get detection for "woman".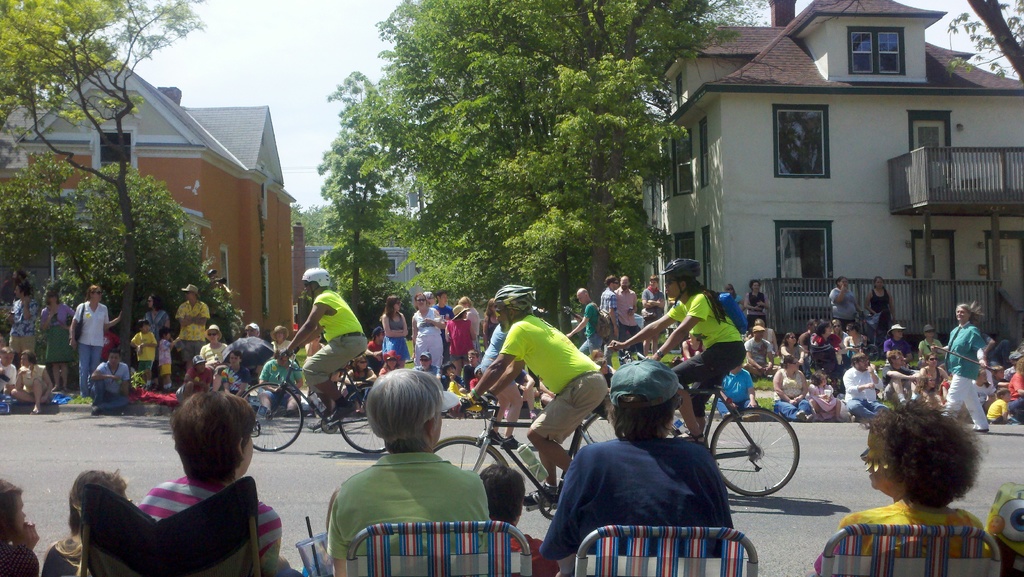
Detection: {"x1": 931, "y1": 304, "x2": 991, "y2": 437}.
